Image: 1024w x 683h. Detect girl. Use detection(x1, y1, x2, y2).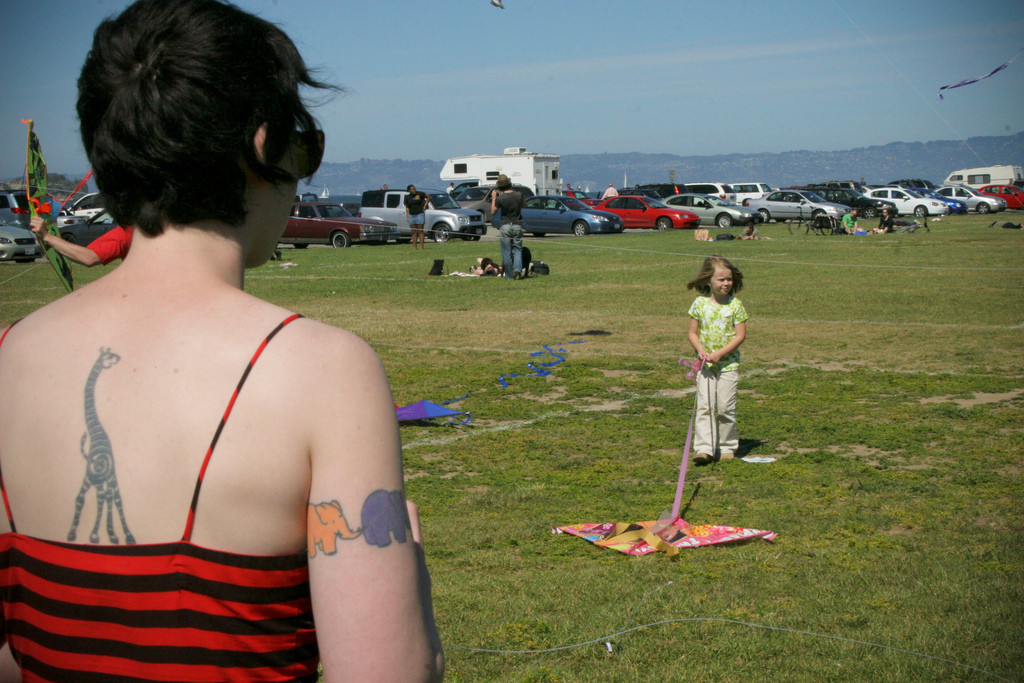
detection(685, 255, 748, 463).
